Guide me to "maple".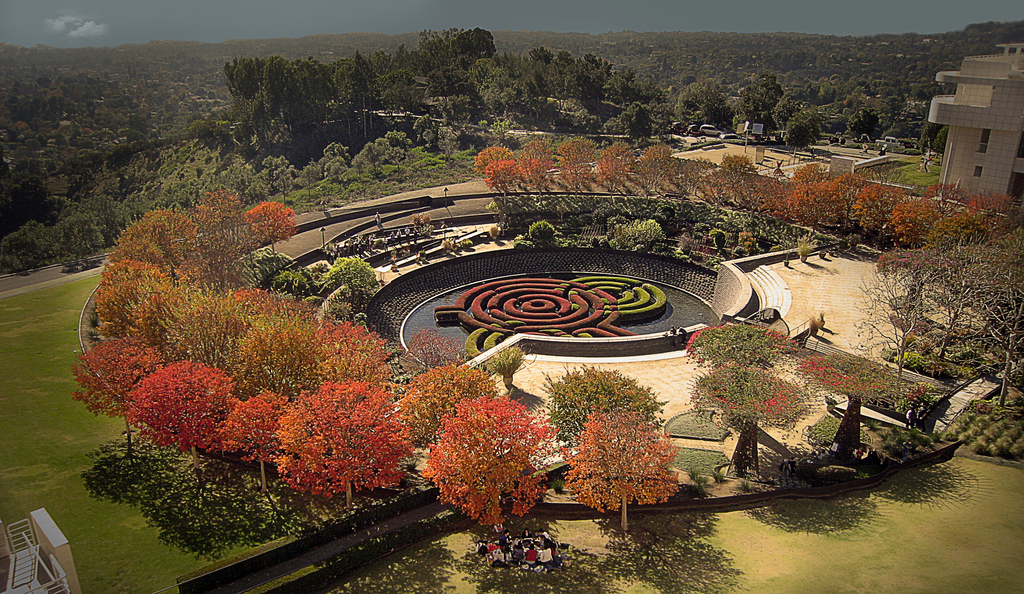
Guidance: <region>124, 208, 201, 277</region>.
